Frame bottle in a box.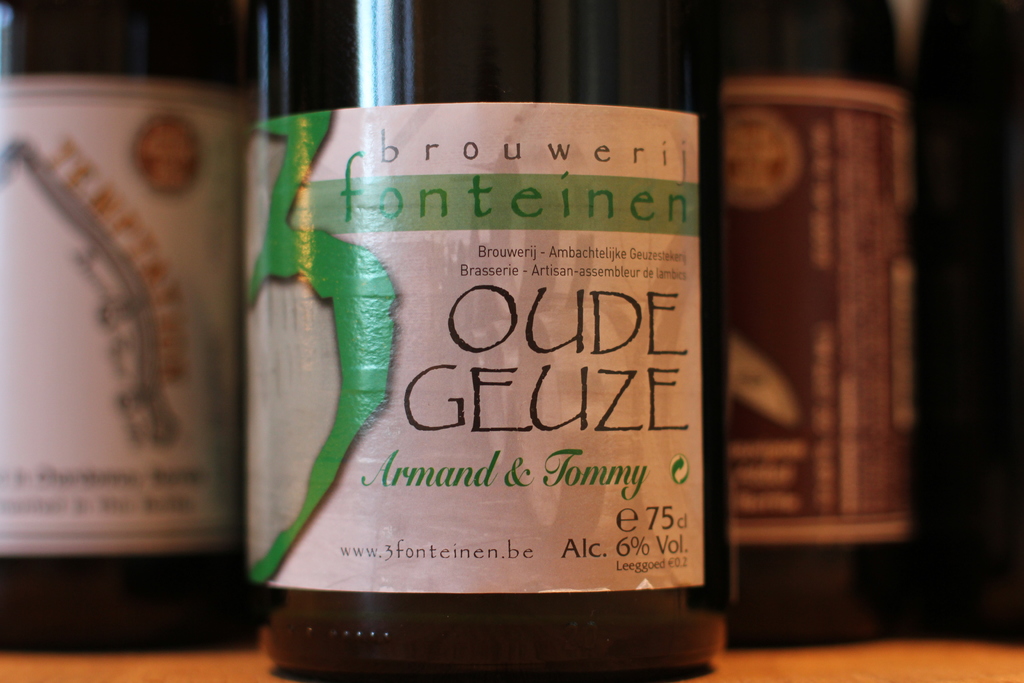
BBox(734, 0, 910, 639).
